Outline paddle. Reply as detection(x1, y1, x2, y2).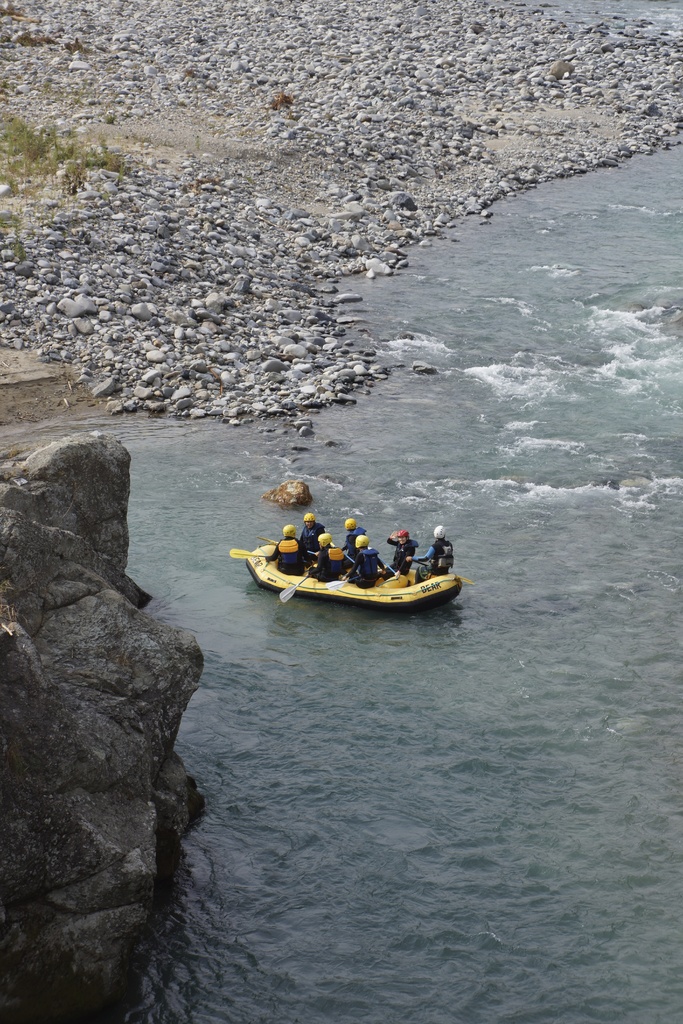
detection(325, 579, 361, 591).
